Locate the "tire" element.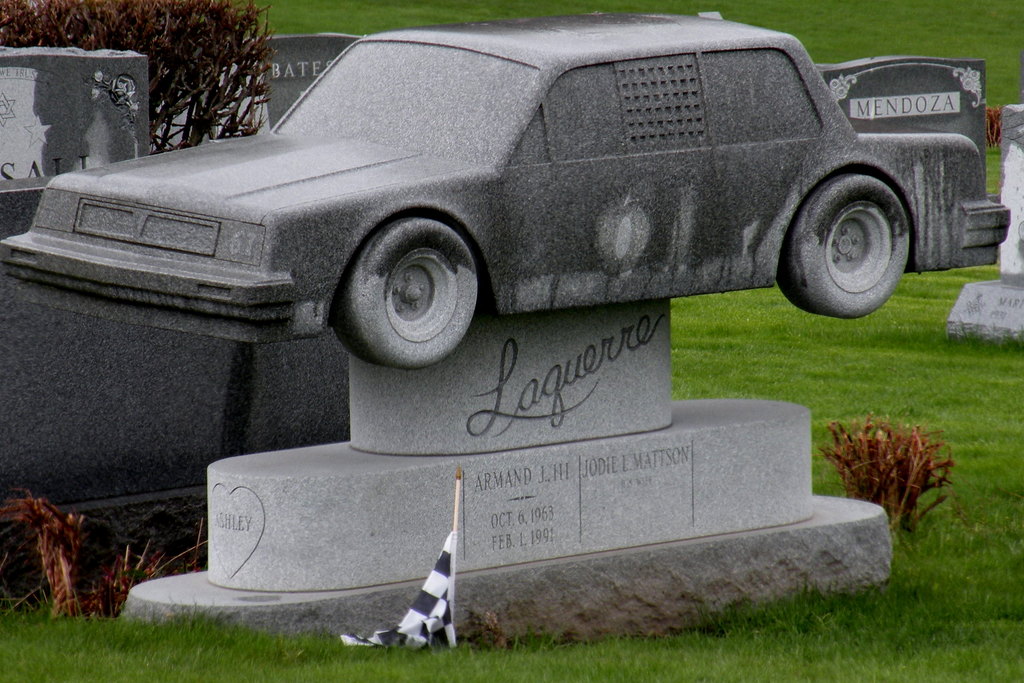
Element bbox: rect(334, 216, 477, 369).
